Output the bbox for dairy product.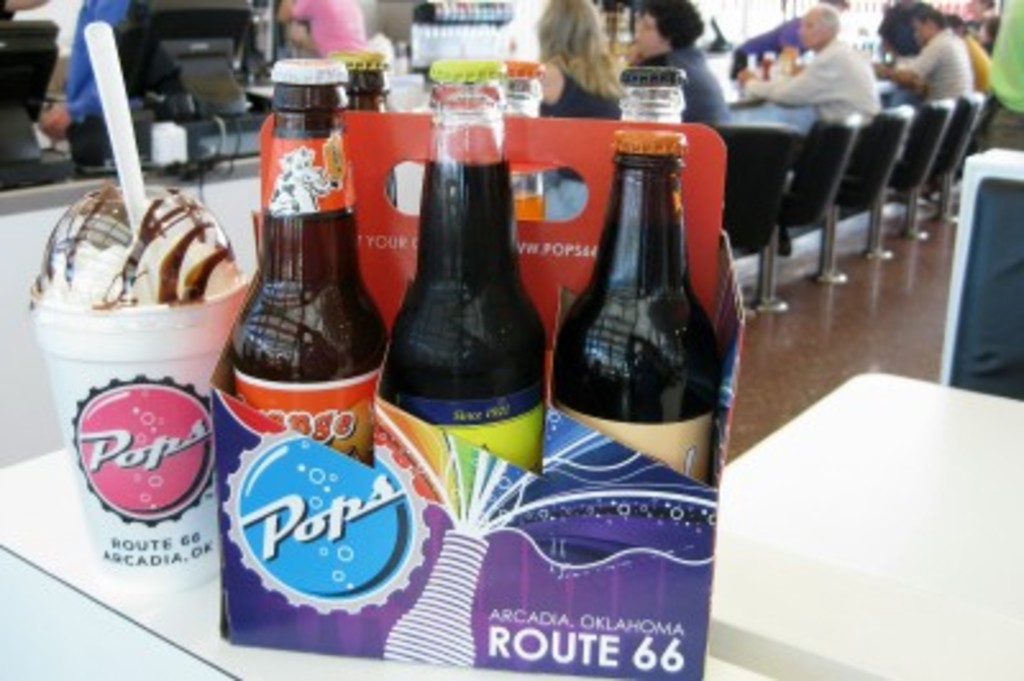
Rect(26, 169, 233, 476).
